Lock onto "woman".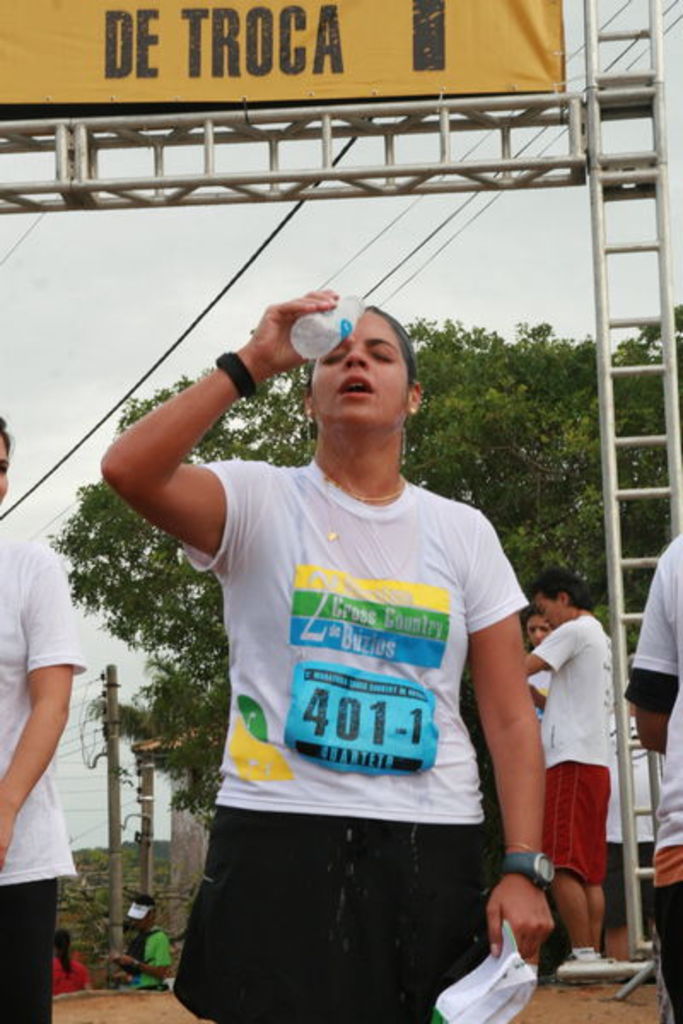
Locked: (514,606,550,730).
